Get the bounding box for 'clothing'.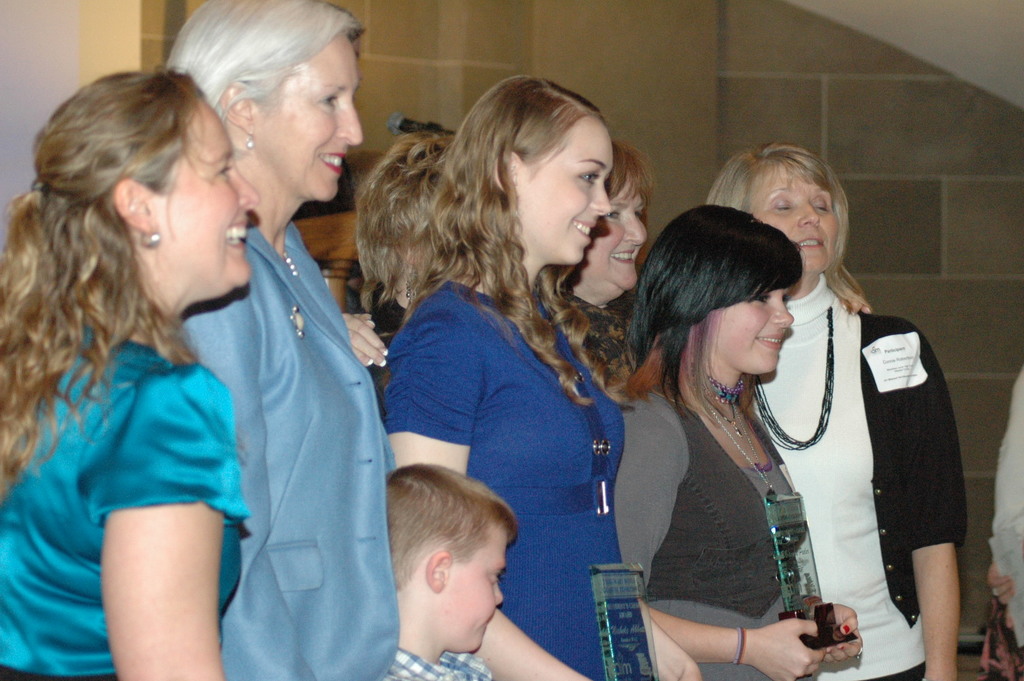
x1=718, y1=272, x2=959, y2=680.
